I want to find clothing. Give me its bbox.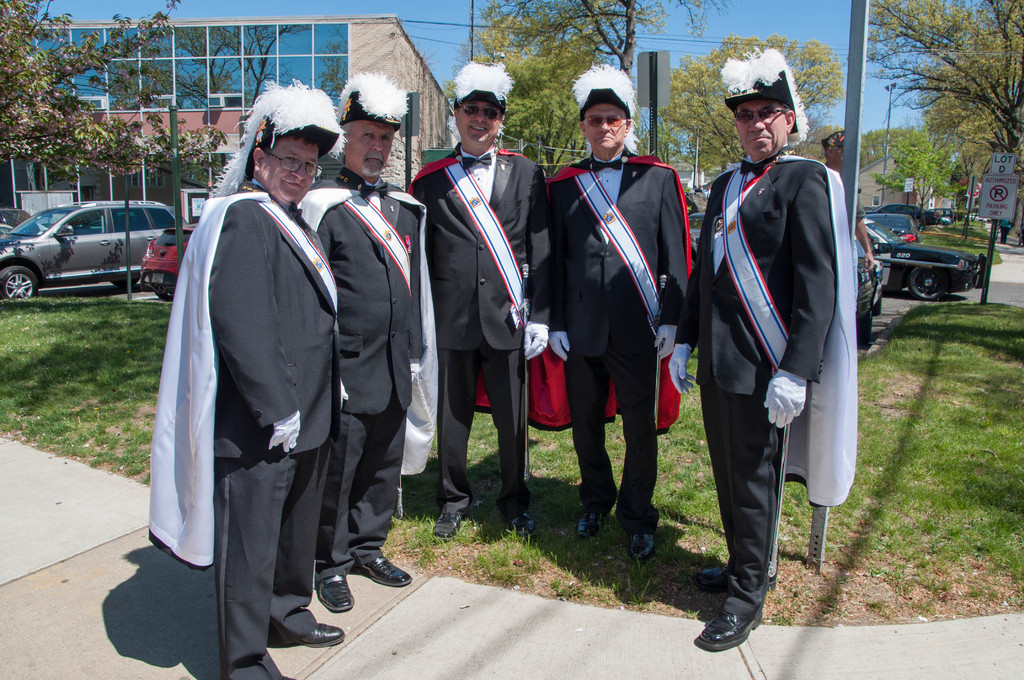
left=842, top=180, right=865, bottom=225.
